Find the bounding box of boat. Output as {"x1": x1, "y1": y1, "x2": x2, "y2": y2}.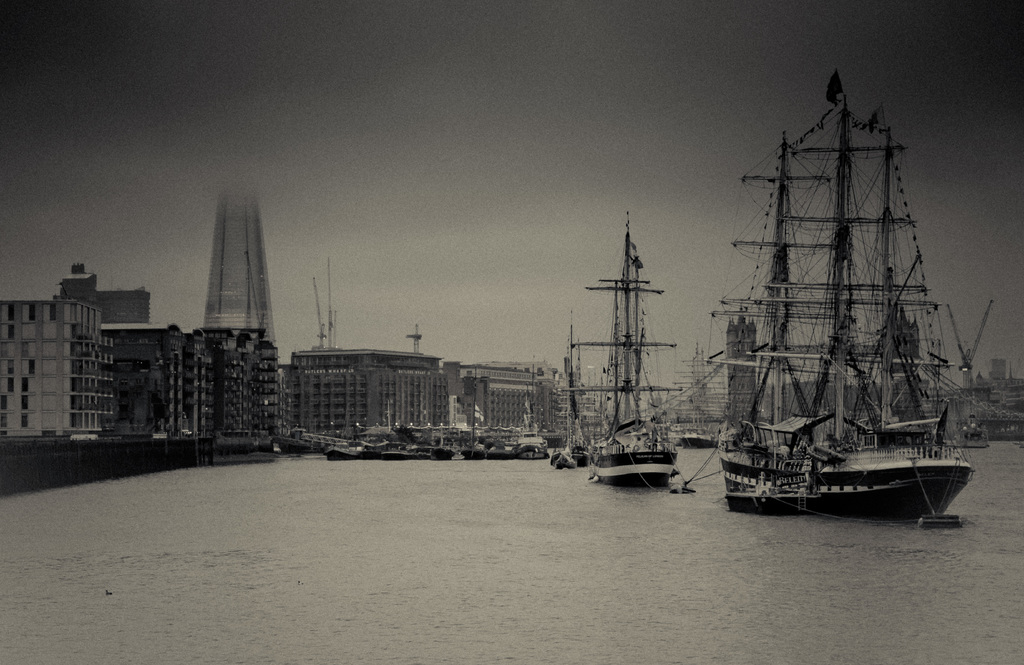
{"x1": 380, "y1": 433, "x2": 434, "y2": 463}.
